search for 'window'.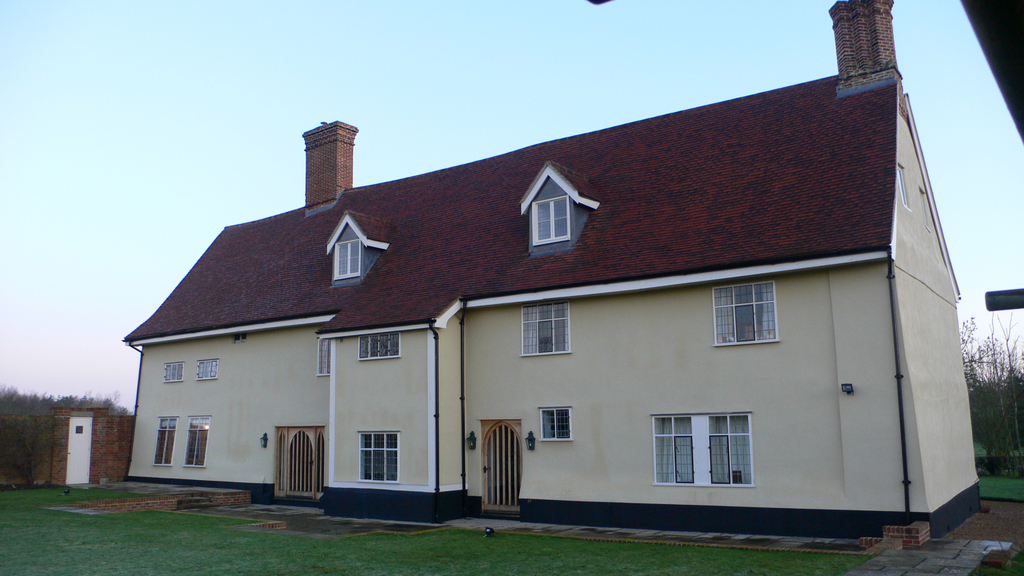
Found at 537 406 572 442.
